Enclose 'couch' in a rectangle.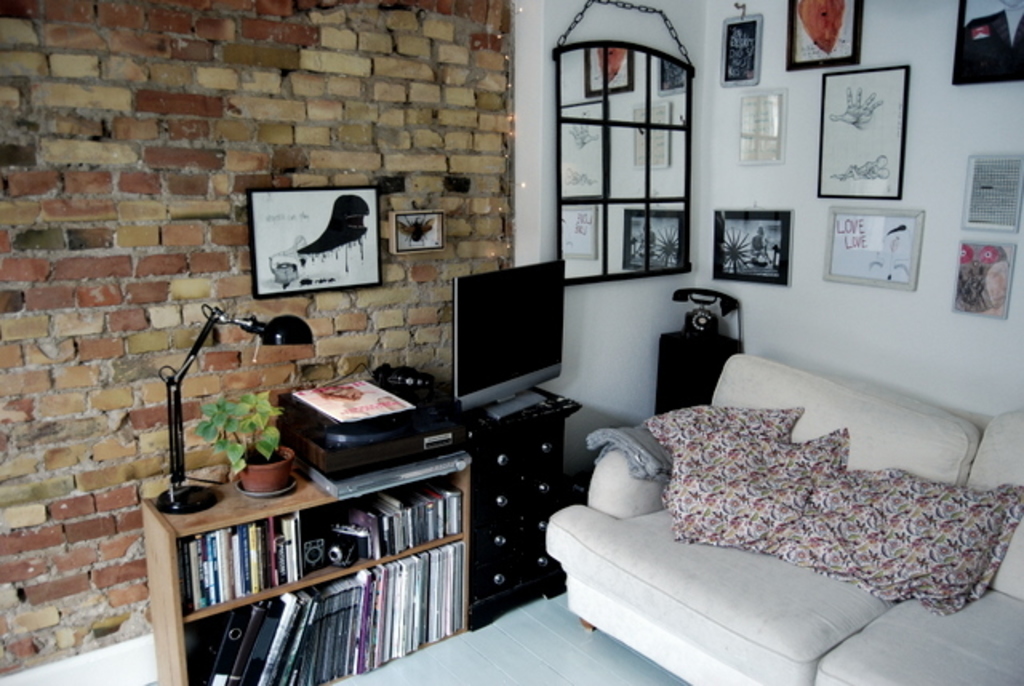
rect(549, 326, 1023, 685).
